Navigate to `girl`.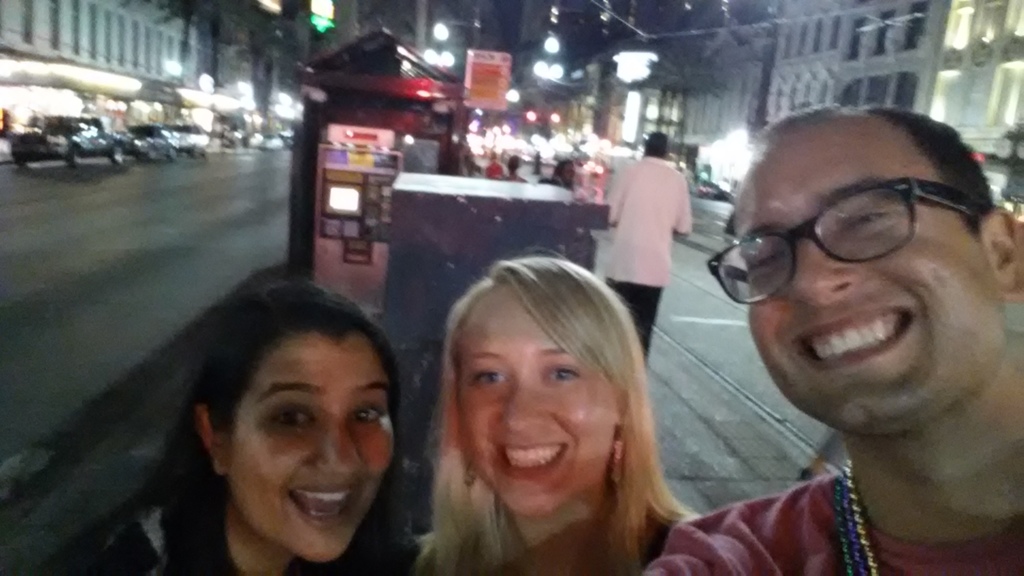
Navigation target: (x1=413, y1=255, x2=703, y2=575).
